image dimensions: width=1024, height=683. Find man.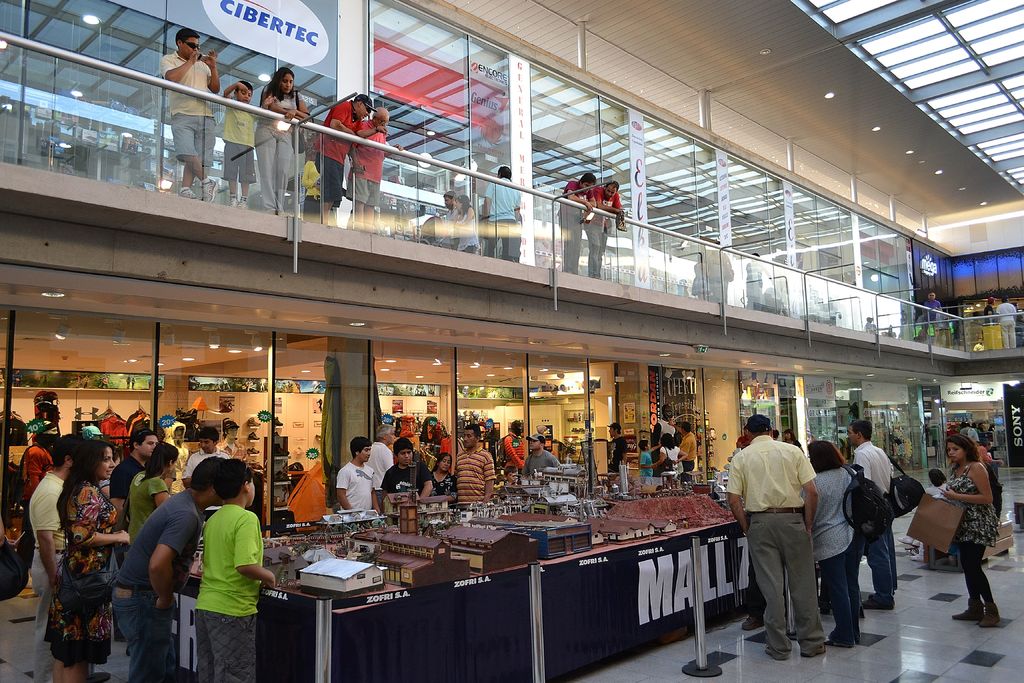
pyautogui.locateOnScreen(522, 432, 564, 478).
